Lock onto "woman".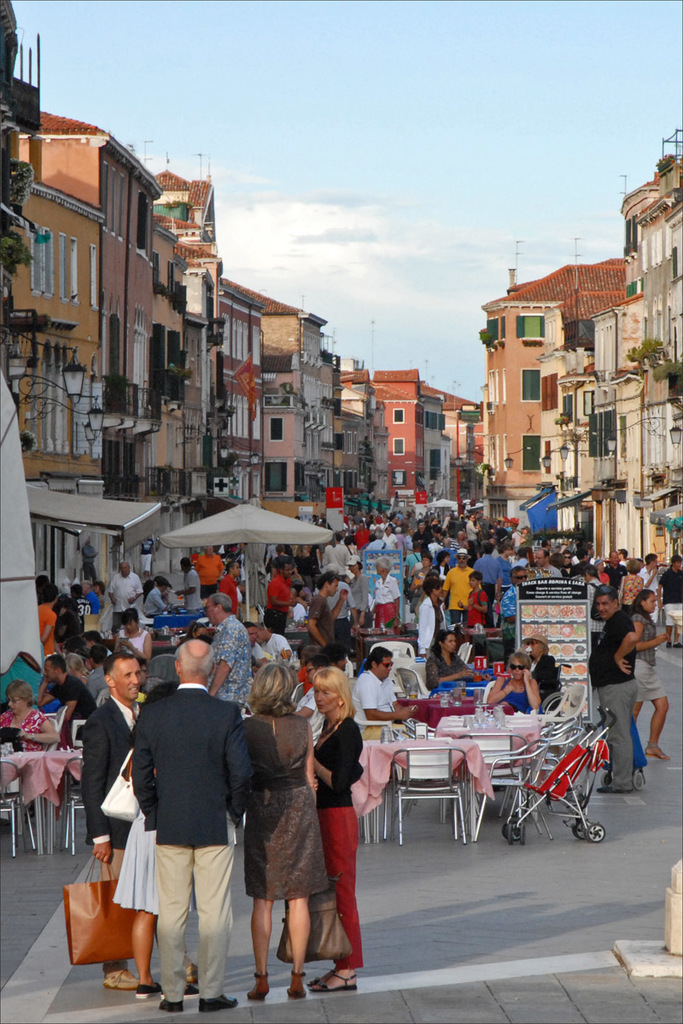
Locked: bbox(110, 679, 203, 1000).
